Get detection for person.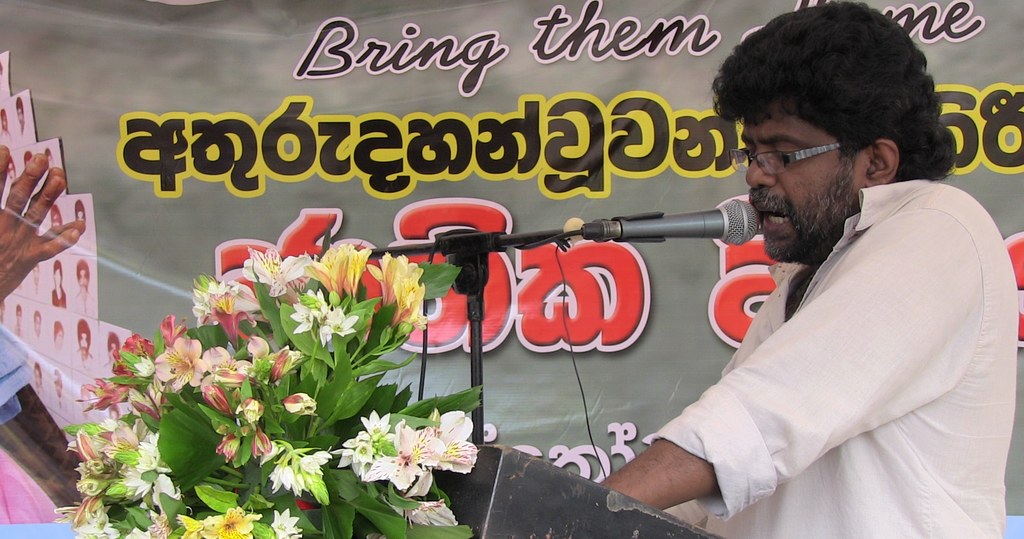
Detection: rect(71, 202, 86, 220).
